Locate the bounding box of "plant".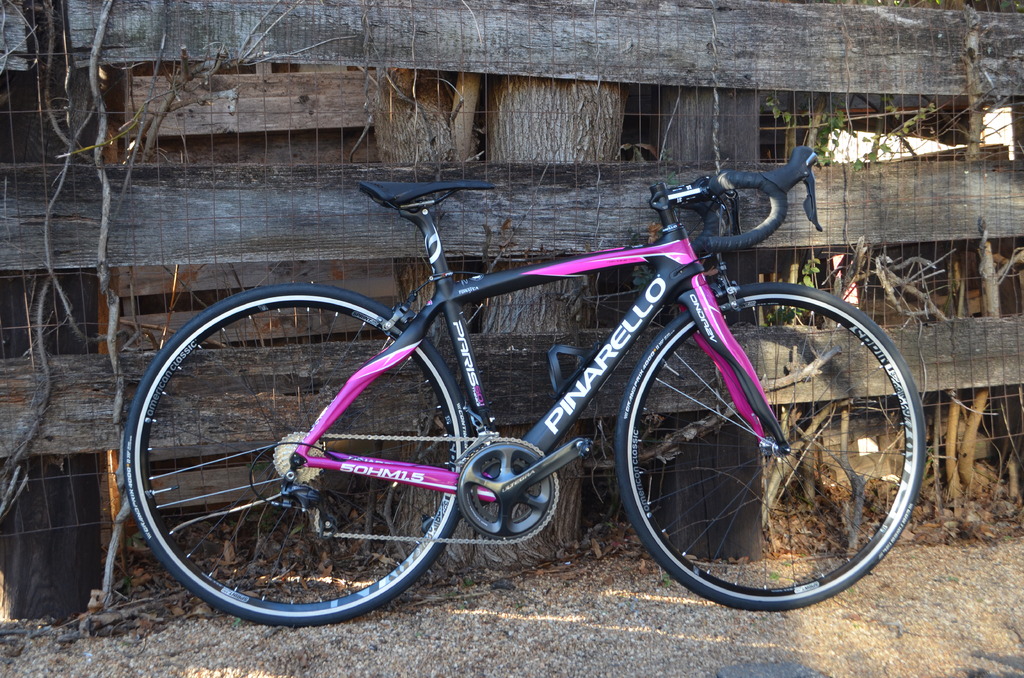
Bounding box: 866 83 972 181.
